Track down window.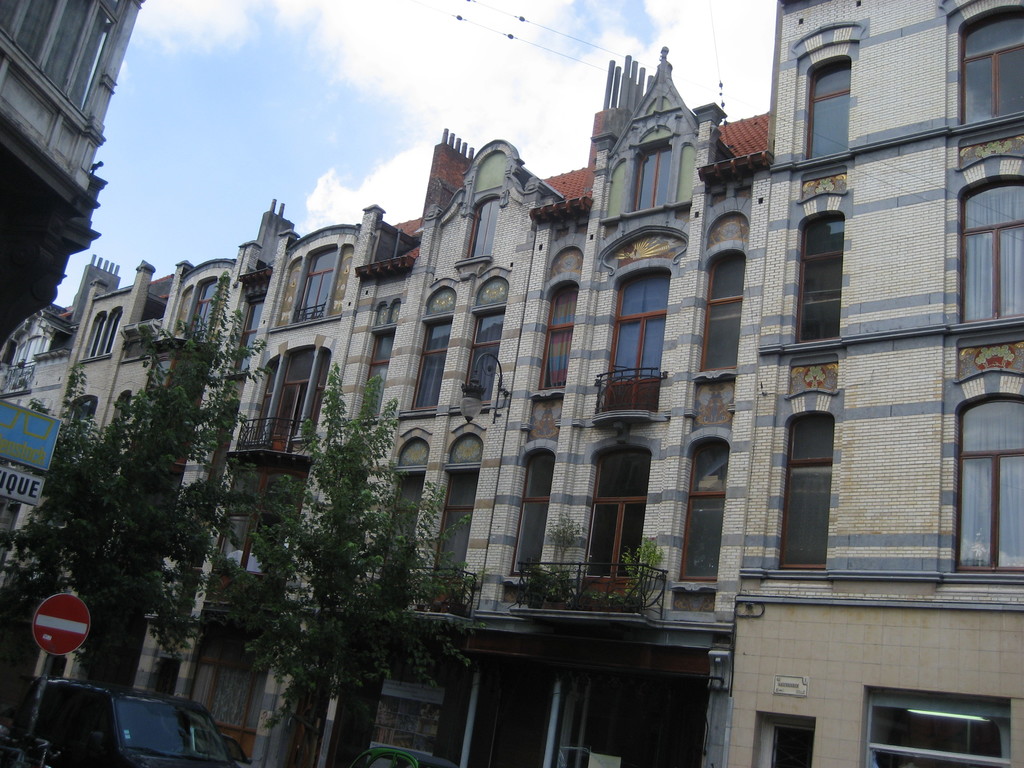
Tracked to (366,332,386,417).
